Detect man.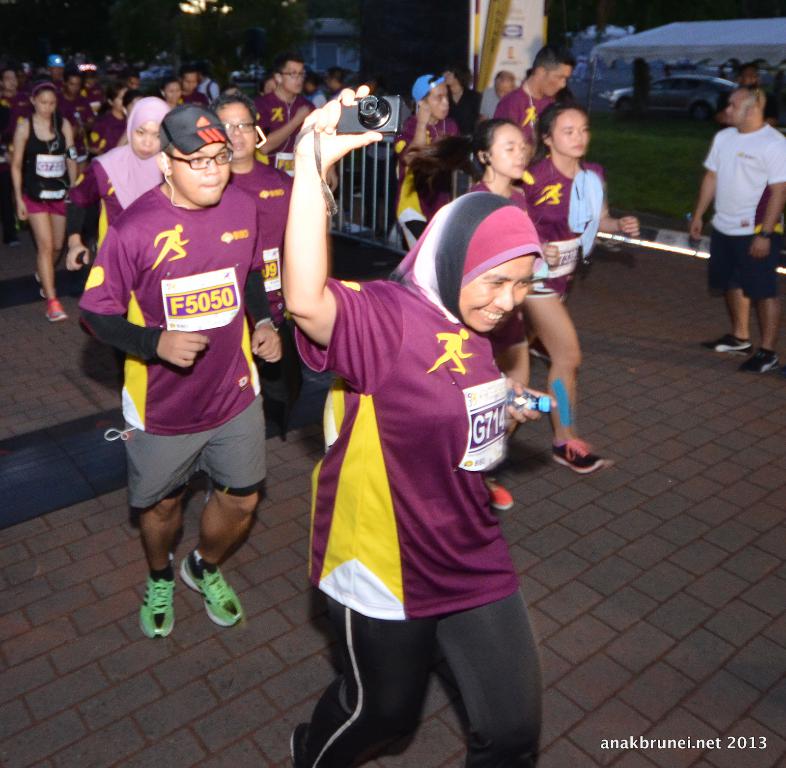
Detected at 253,53,316,145.
